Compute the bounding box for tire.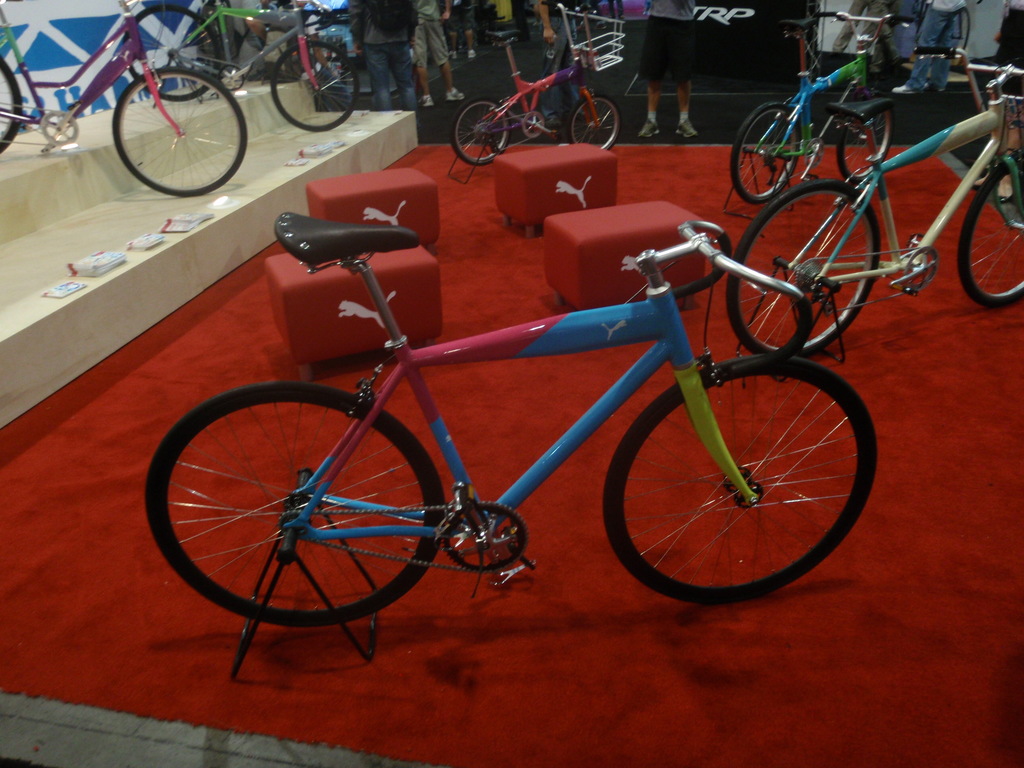
x1=572 y1=95 x2=619 y2=154.
